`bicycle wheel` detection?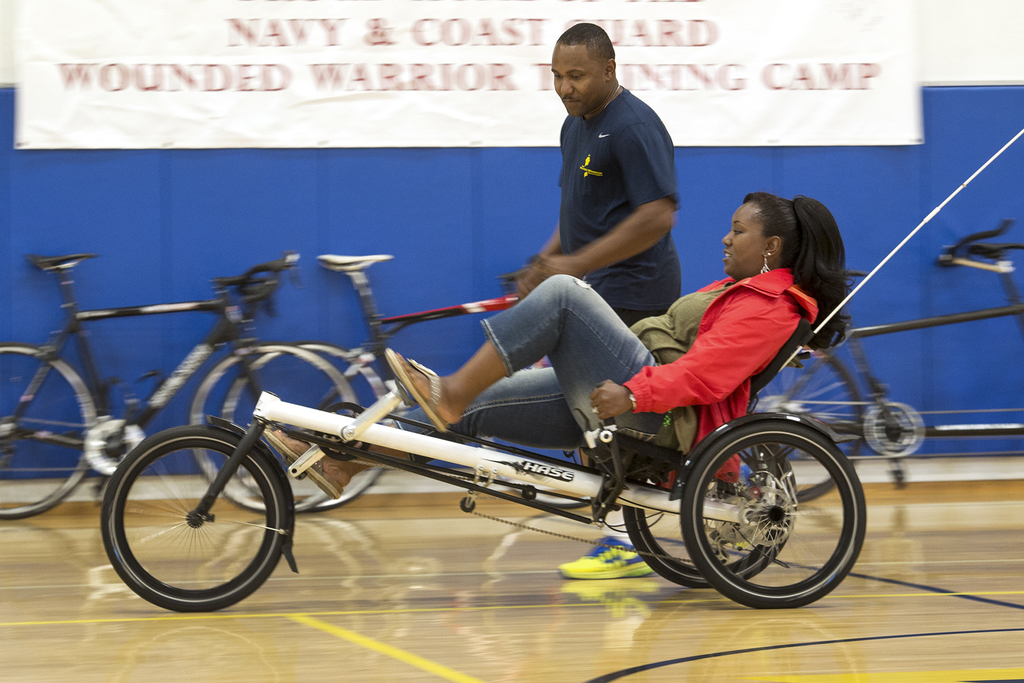
left=748, top=348, right=869, bottom=506
